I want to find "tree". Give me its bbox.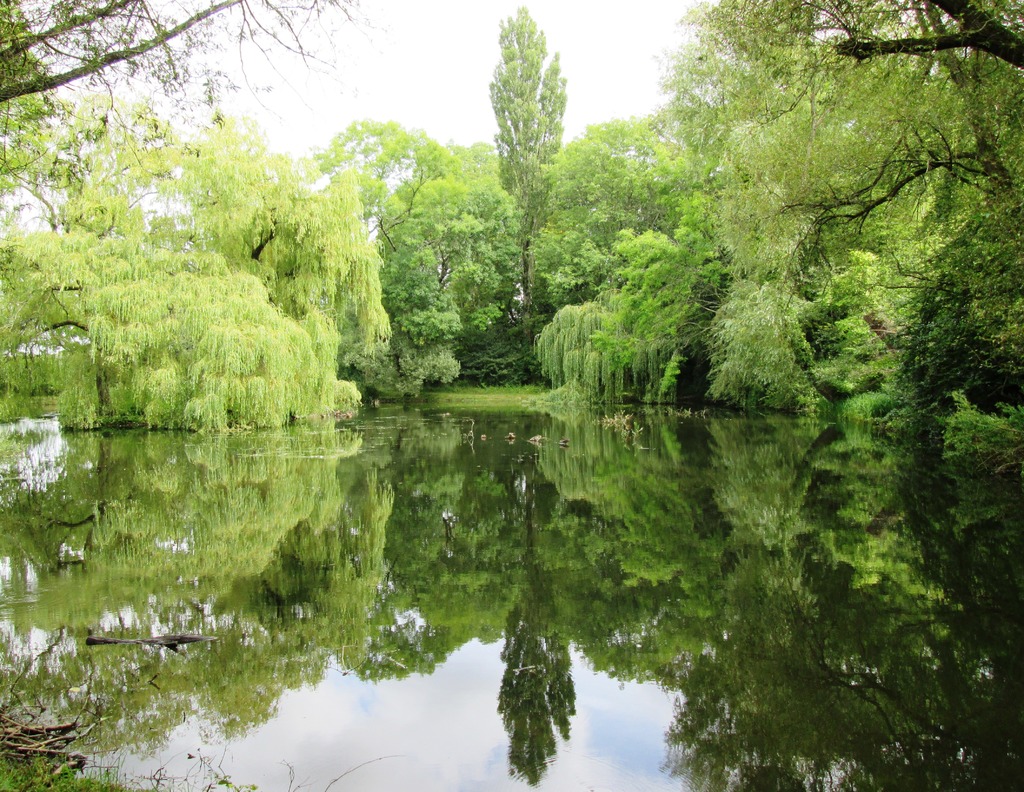
(x1=52, y1=232, x2=339, y2=424).
